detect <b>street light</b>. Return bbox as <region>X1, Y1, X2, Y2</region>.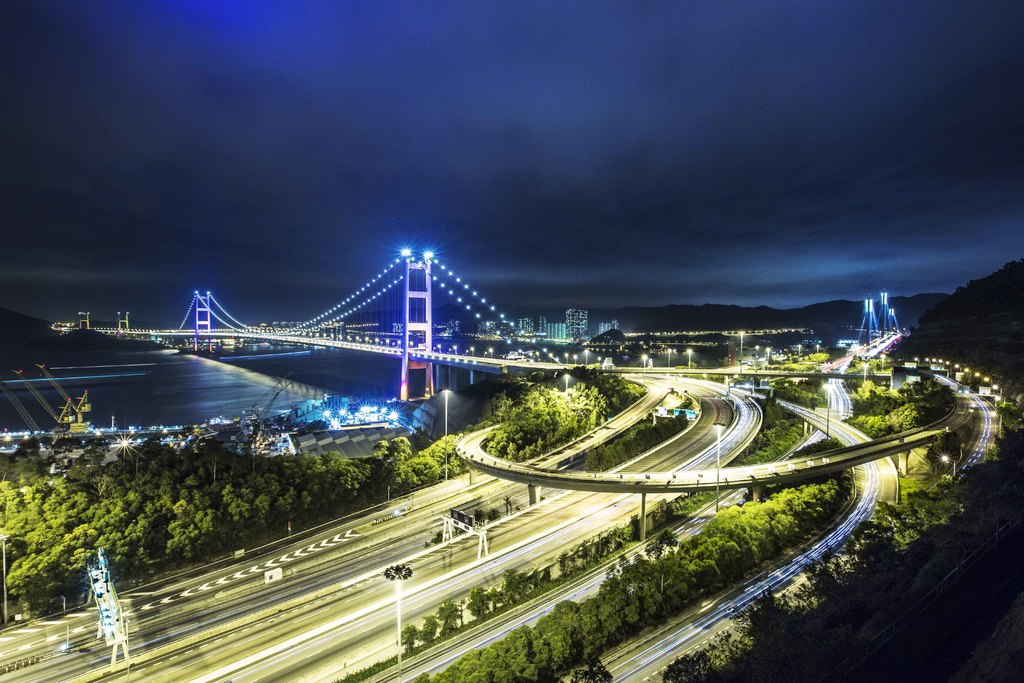
<region>939, 452, 954, 477</region>.
